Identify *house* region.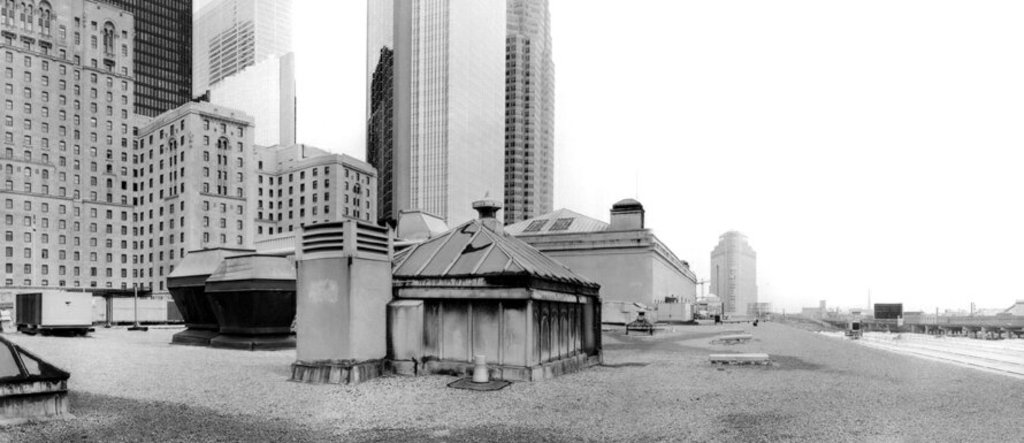
Region: bbox=[362, 0, 556, 224].
